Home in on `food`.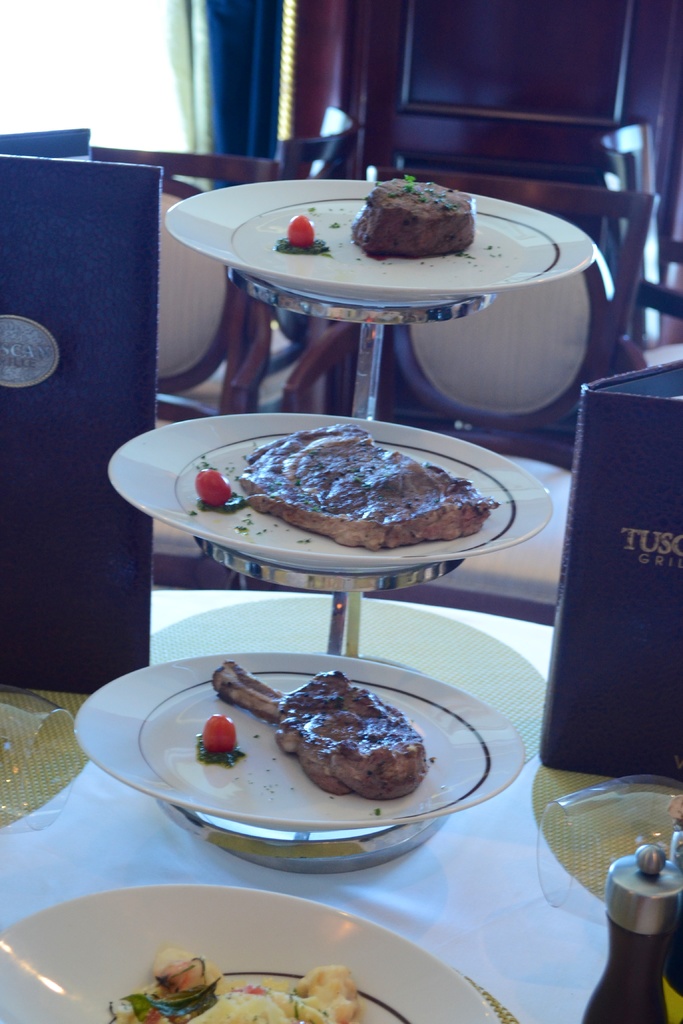
Homed in at 236/422/500/548.
